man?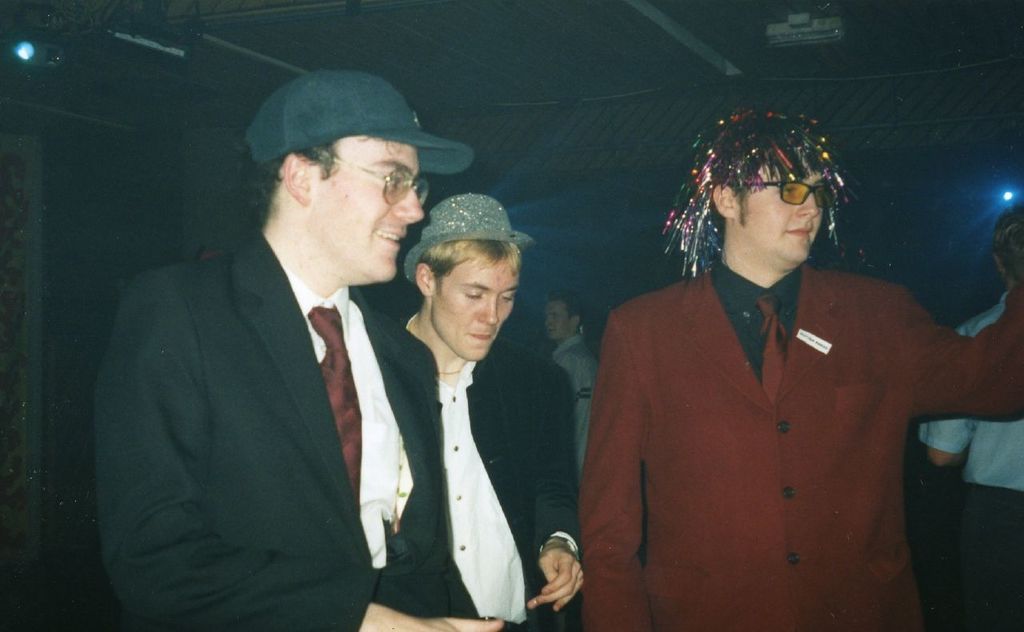
103:79:461:629
